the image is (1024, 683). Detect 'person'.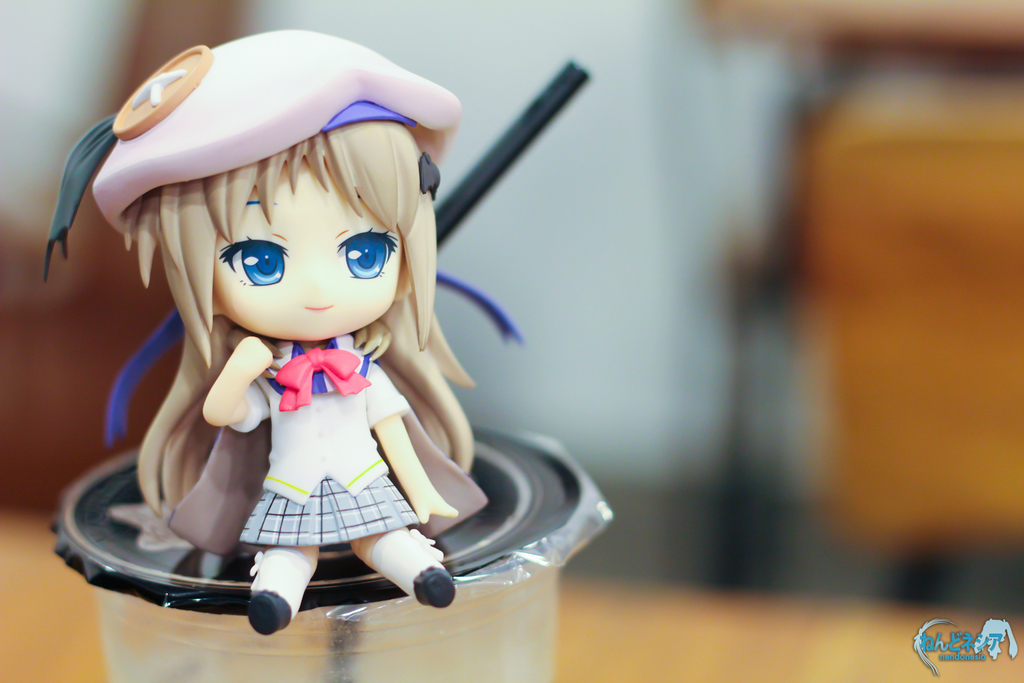
Detection: 43:25:526:637.
